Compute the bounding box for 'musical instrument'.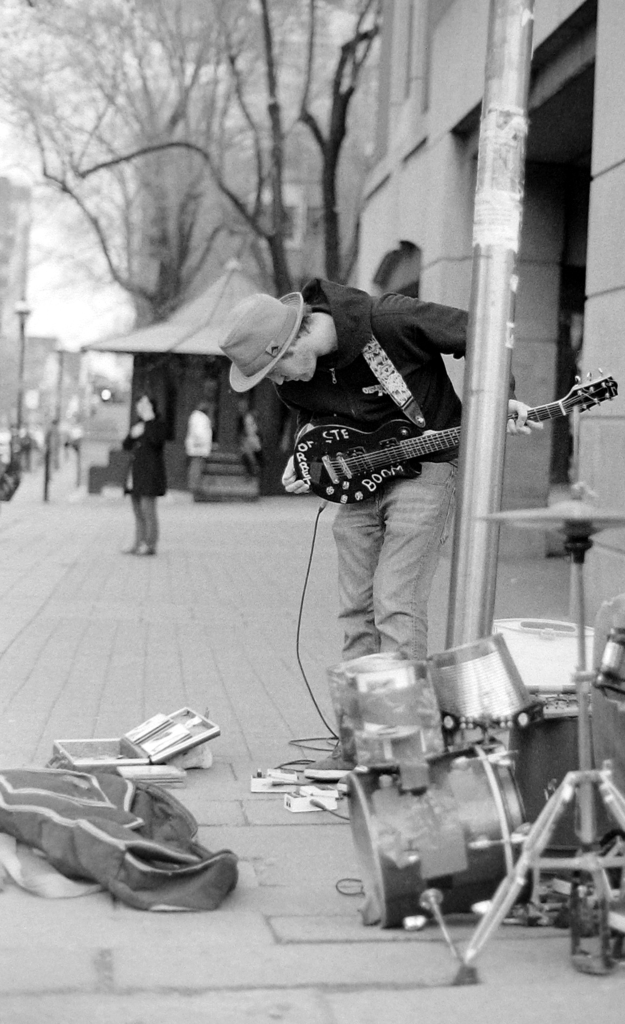
[420, 632, 522, 756].
